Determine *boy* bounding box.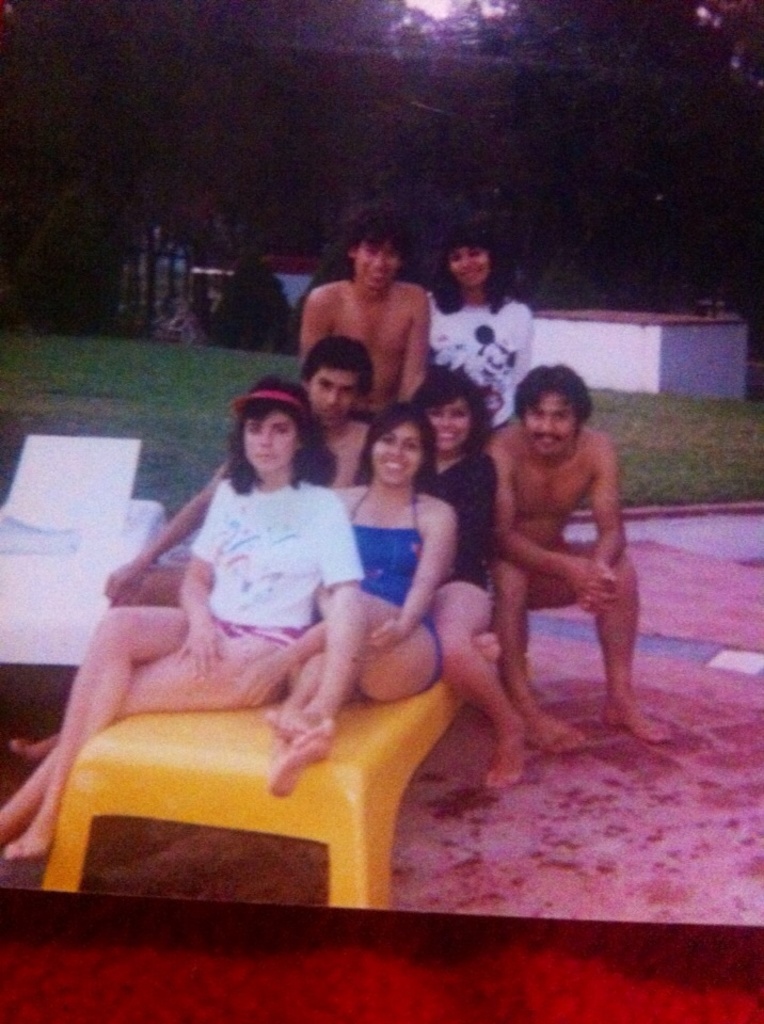
Determined: (102,332,371,604).
